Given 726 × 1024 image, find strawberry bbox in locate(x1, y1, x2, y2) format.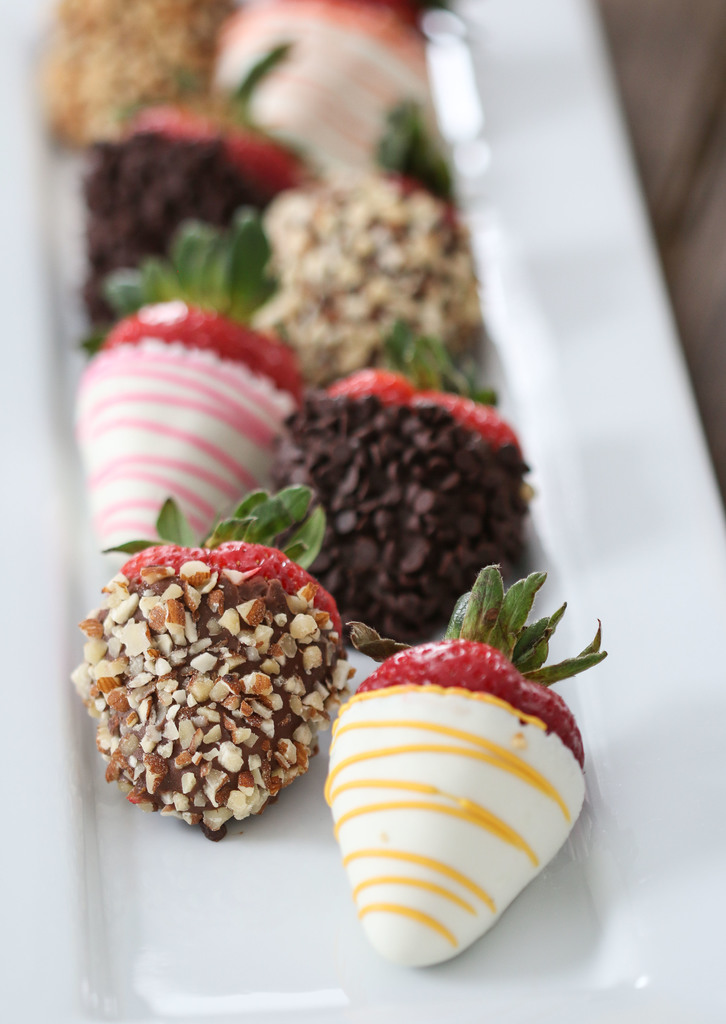
locate(94, 105, 321, 337).
